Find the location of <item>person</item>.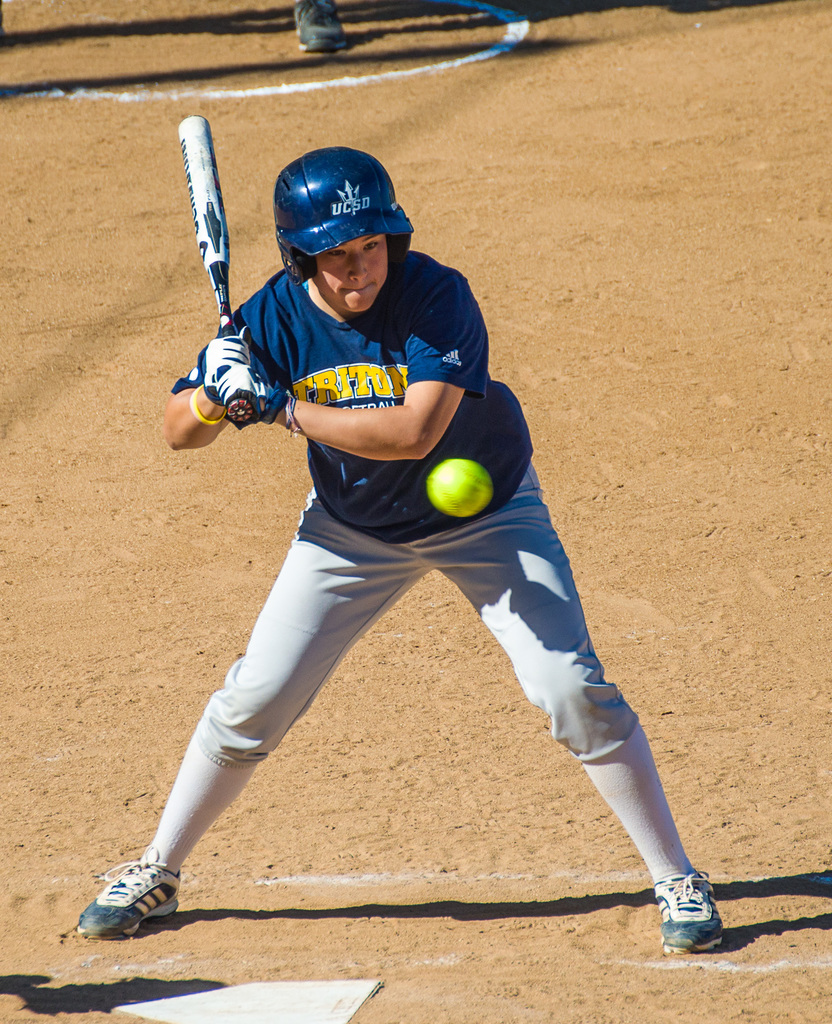
Location: (290, 0, 352, 55).
